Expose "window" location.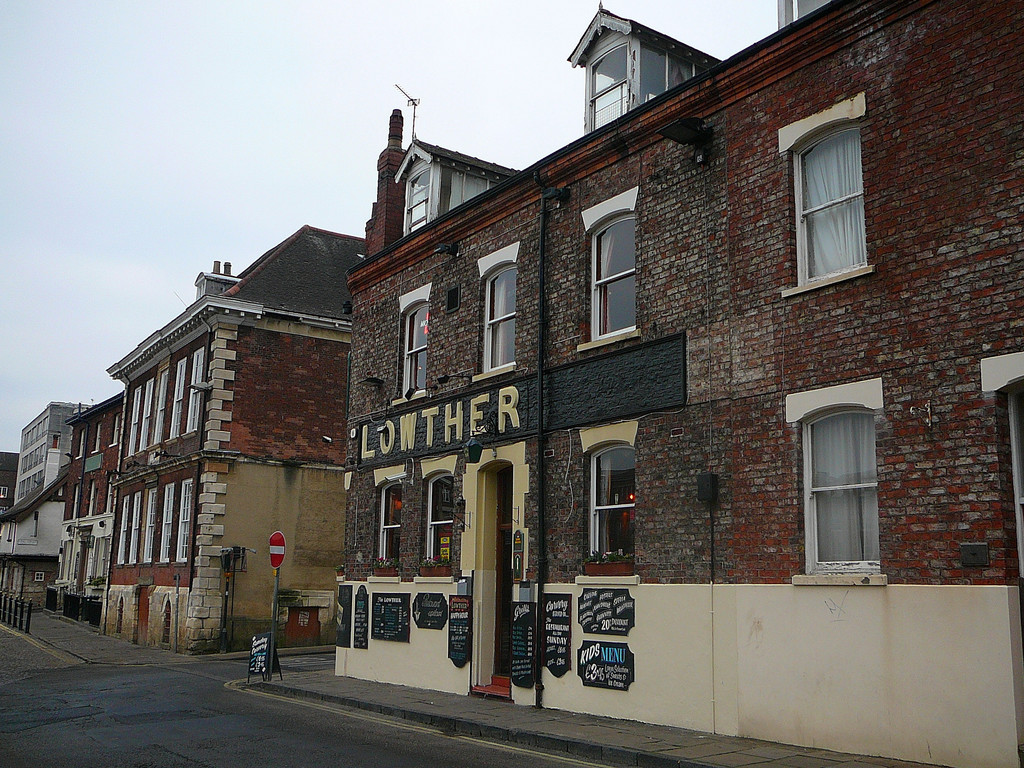
Exposed at [595,444,630,560].
